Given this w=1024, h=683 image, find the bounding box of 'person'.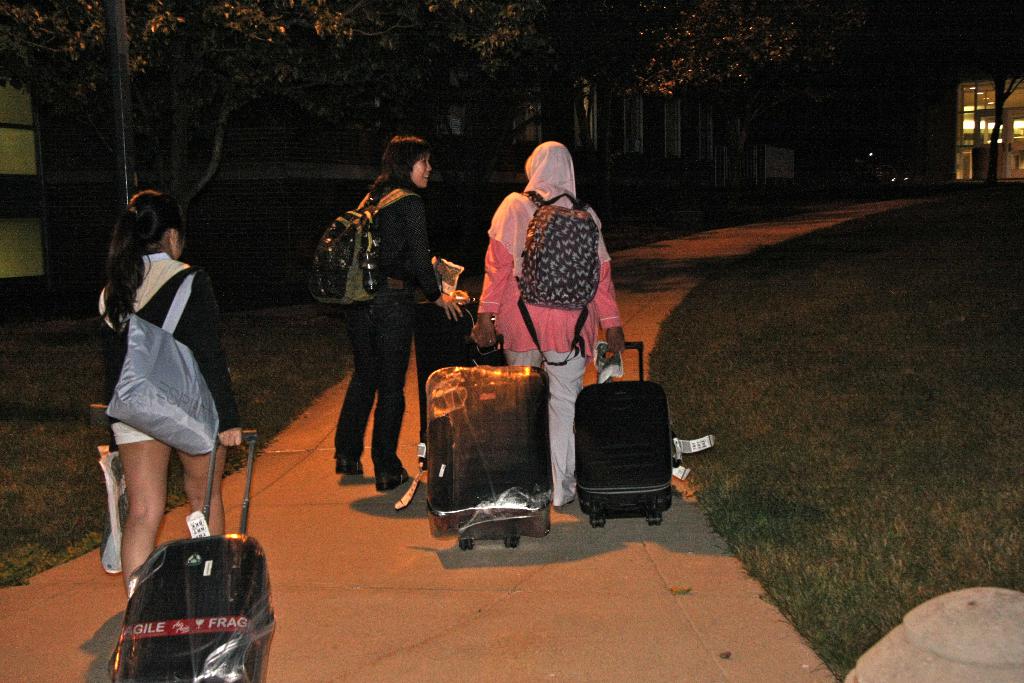
[89, 177, 240, 588].
